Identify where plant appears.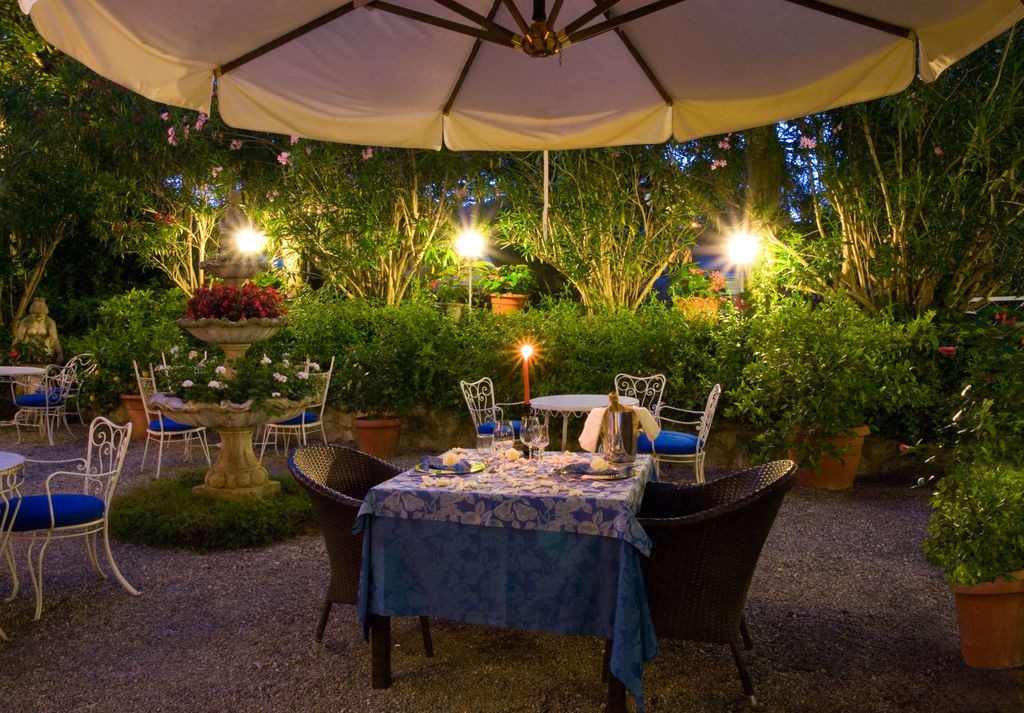
Appears at [0, 271, 65, 368].
